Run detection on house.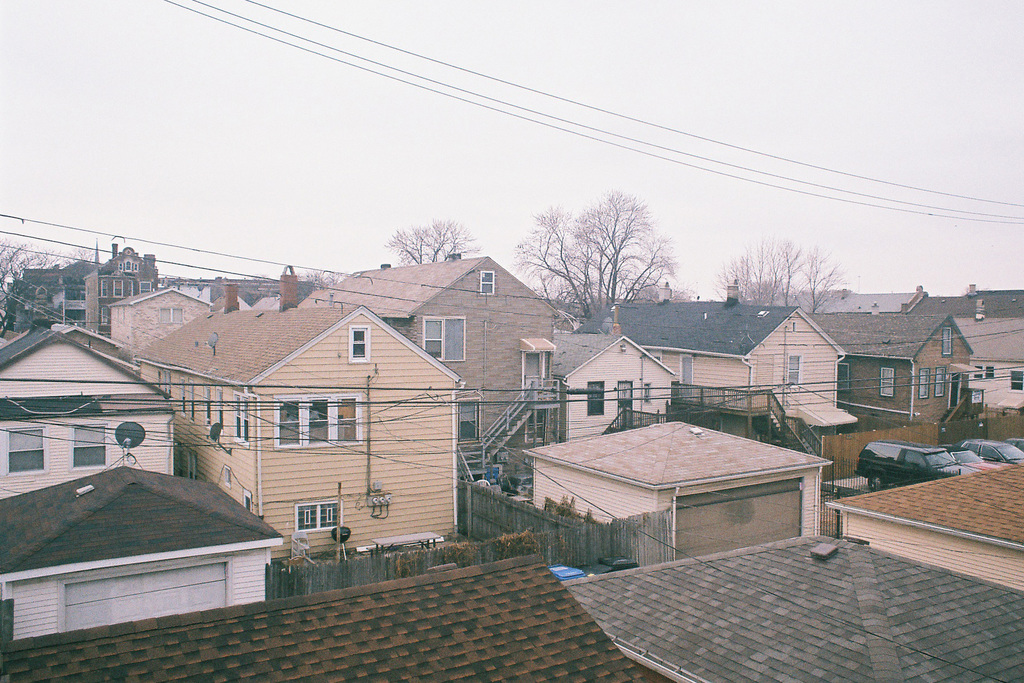
Result: bbox=(77, 263, 488, 578).
